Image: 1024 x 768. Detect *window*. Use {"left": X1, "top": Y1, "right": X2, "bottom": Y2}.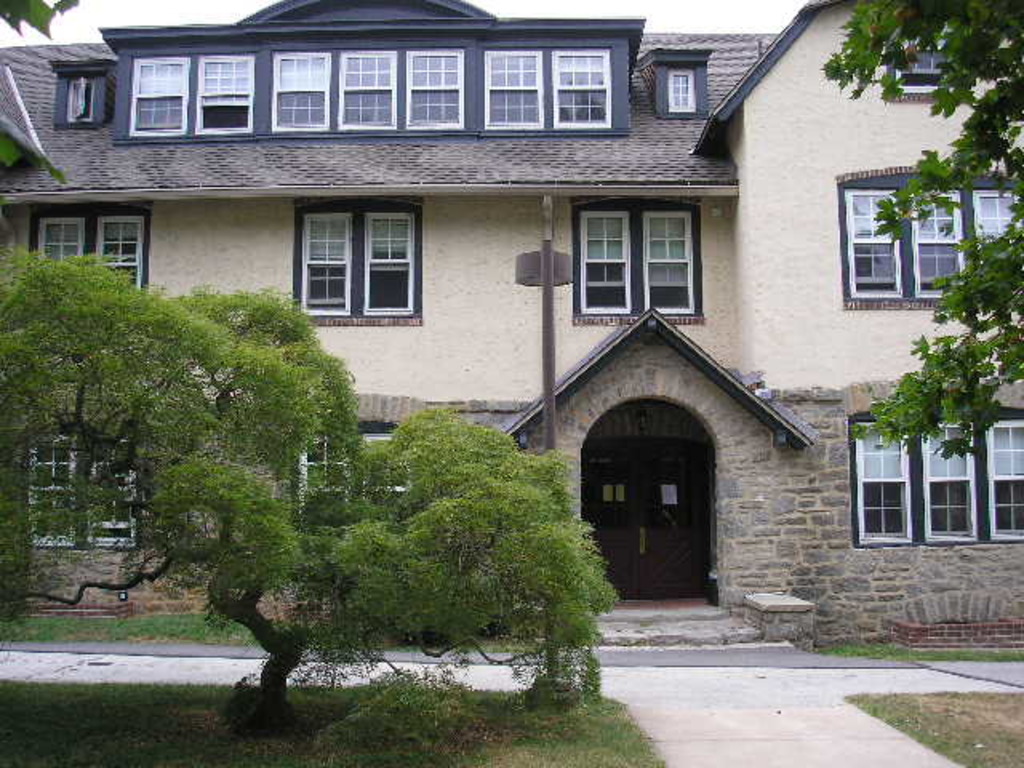
{"left": 405, "top": 51, "right": 461, "bottom": 126}.
